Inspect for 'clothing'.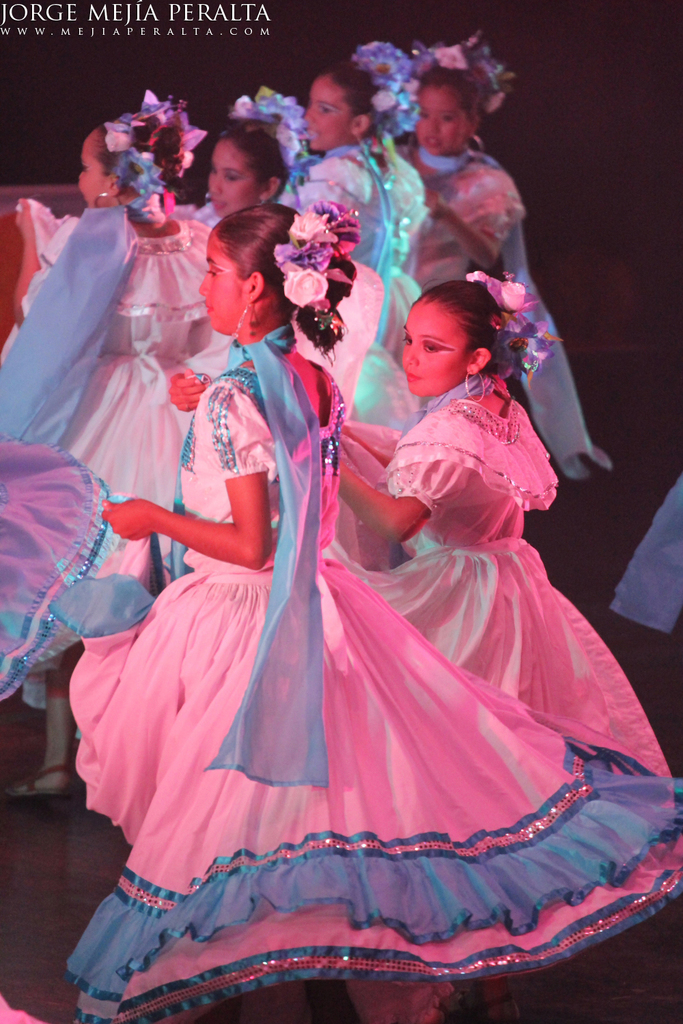
Inspection: [0, 211, 259, 700].
